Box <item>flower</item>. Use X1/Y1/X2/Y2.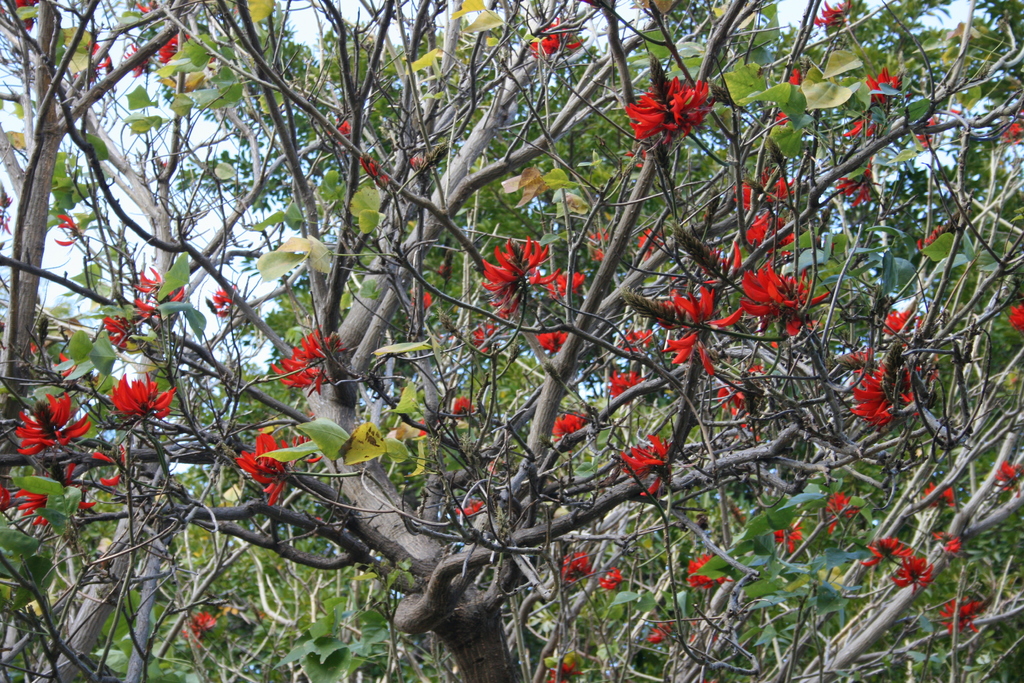
16/0/38/30.
